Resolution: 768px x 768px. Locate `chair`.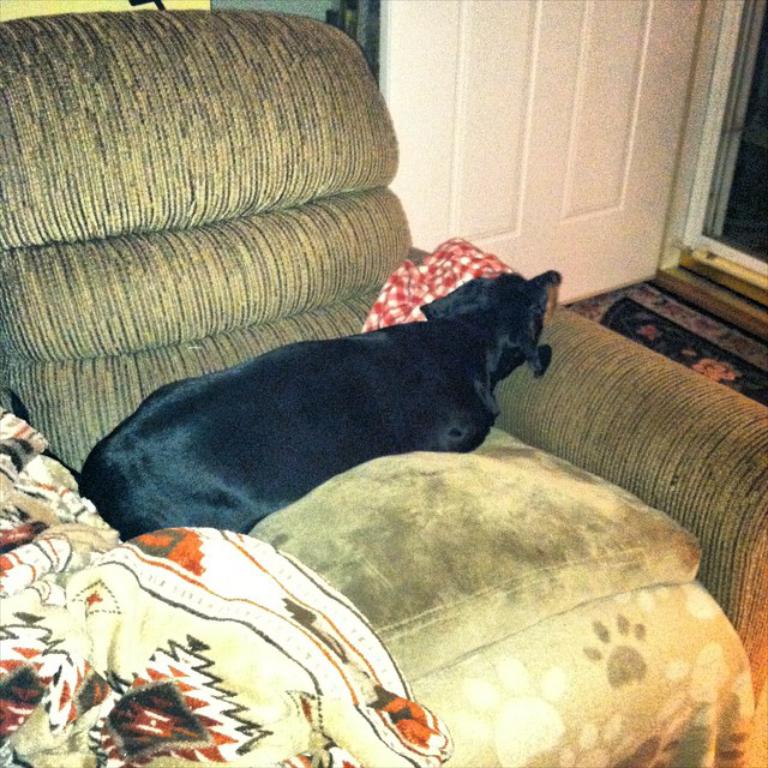
0/8/767/767.
